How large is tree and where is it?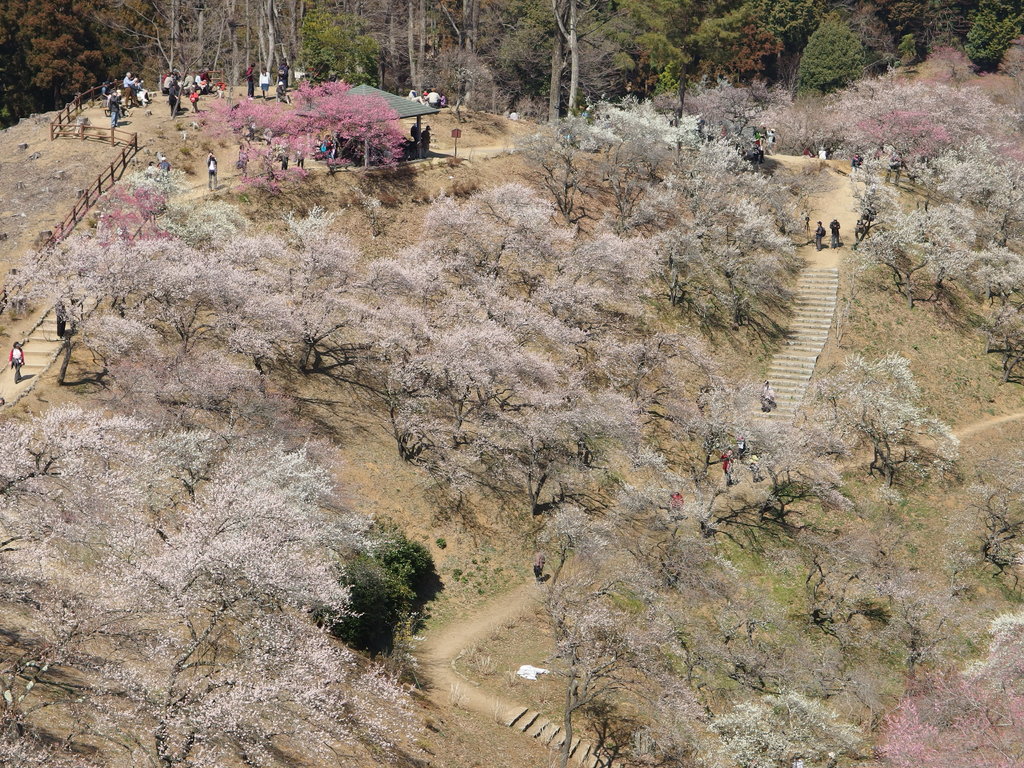
Bounding box: x1=241, y1=205, x2=435, y2=397.
